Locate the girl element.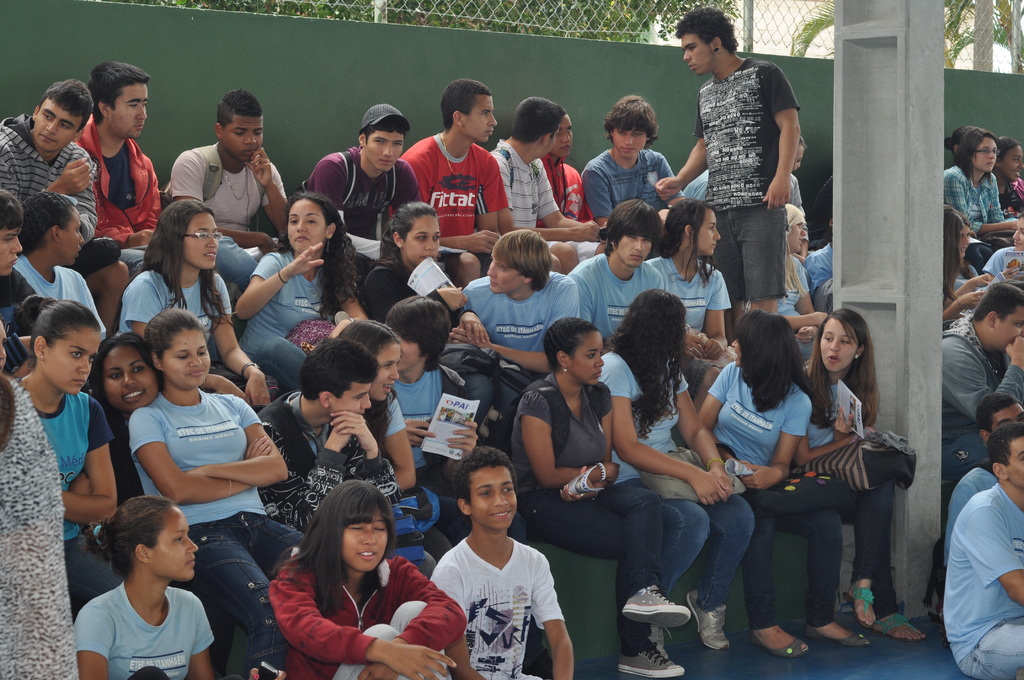
Element bbox: 15 295 117 616.
